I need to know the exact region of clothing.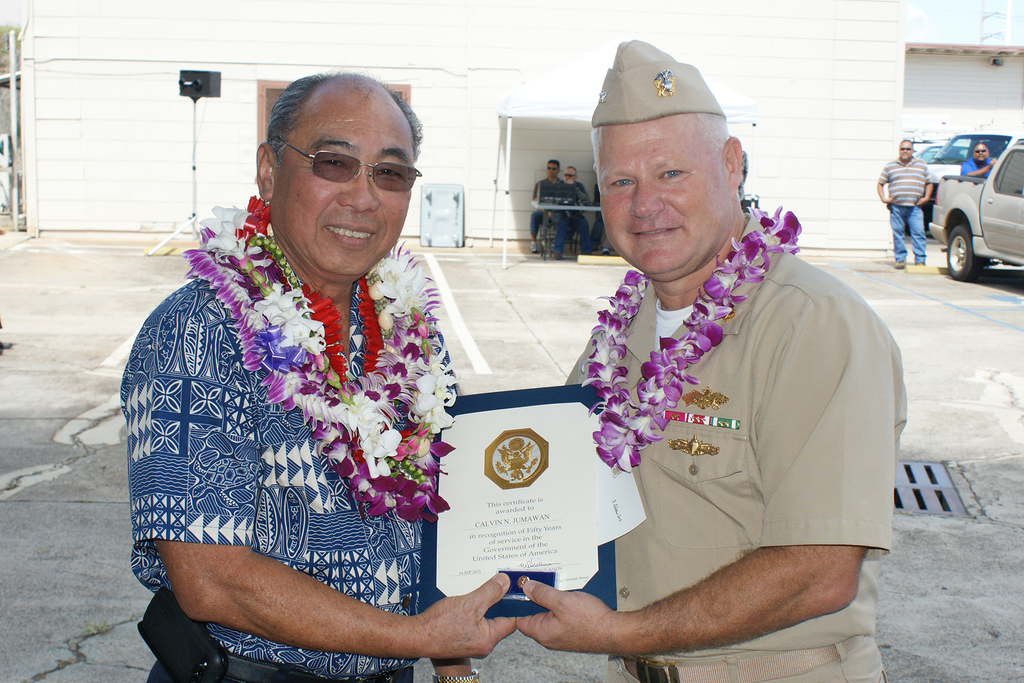
Region: <region>524, 180, 583, 256</region>.
